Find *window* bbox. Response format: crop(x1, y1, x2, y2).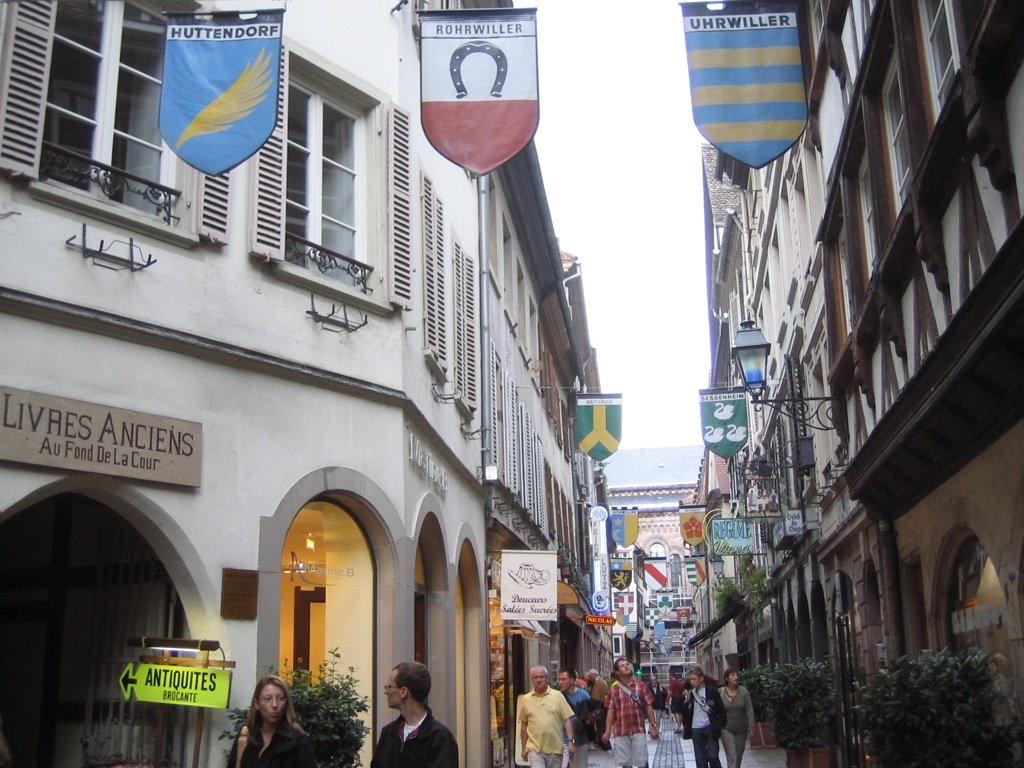
crop(452, 235, 485, 409).
